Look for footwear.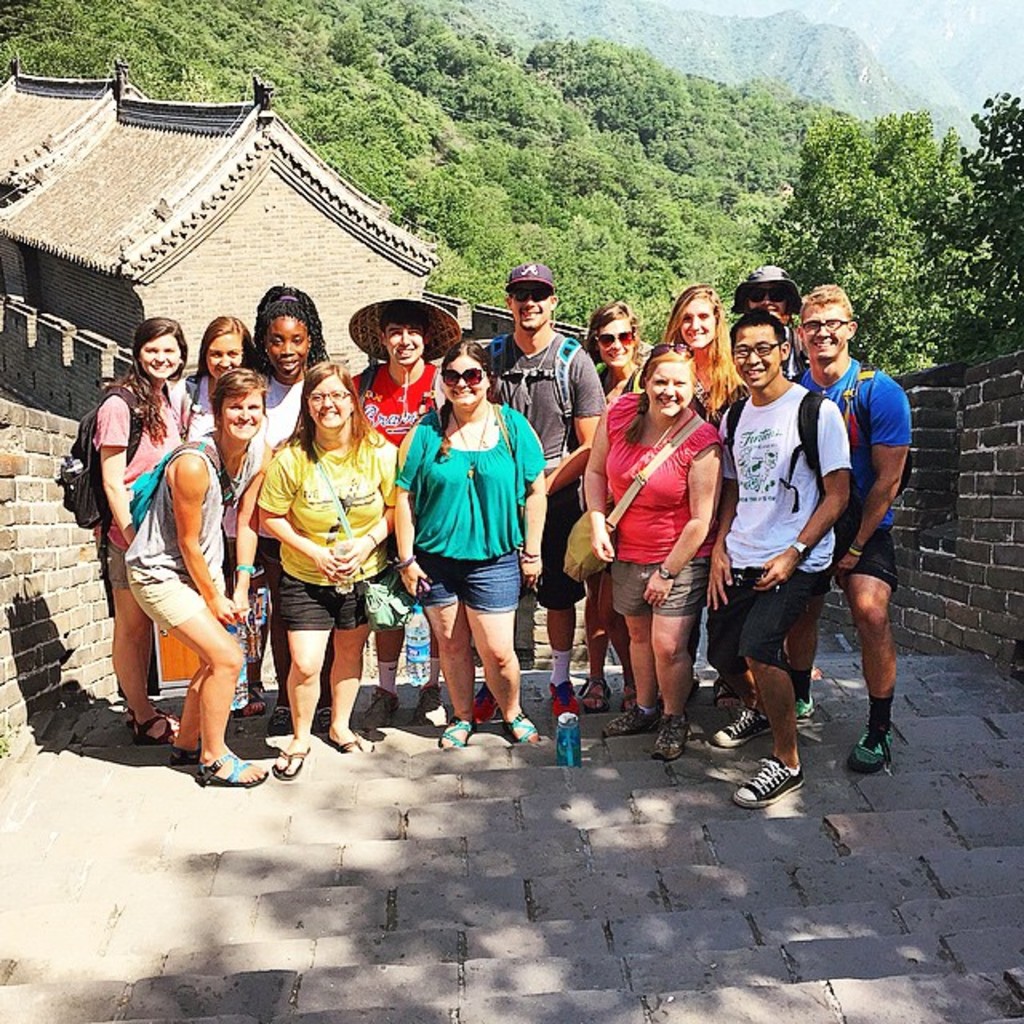
Found: left=272, top=741, right=312, bottom=781.
